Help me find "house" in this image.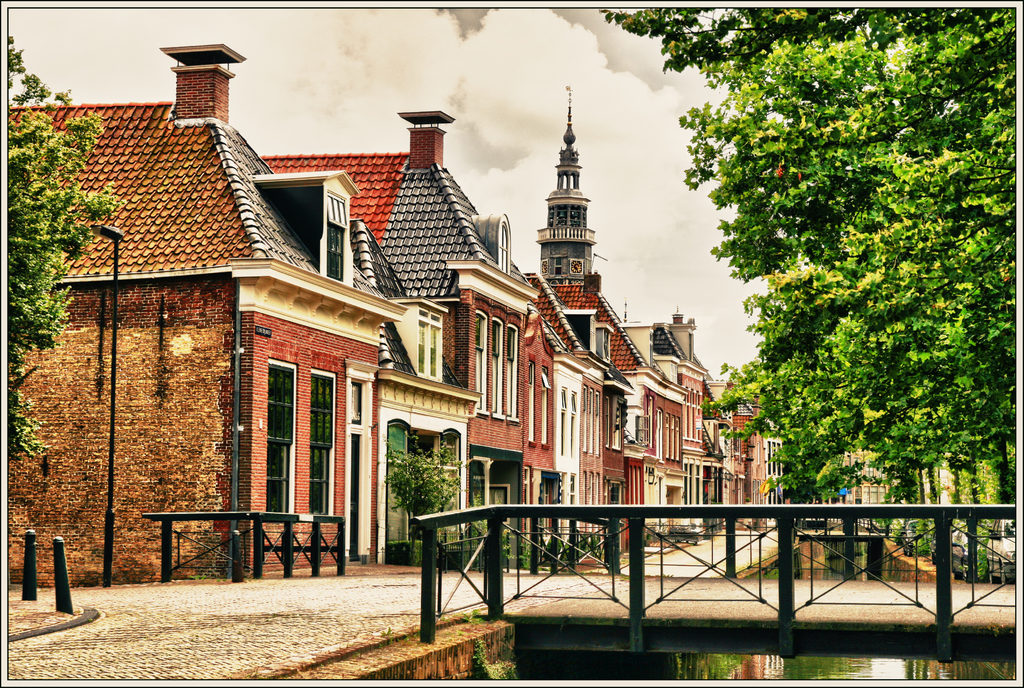
Found it: box=[714, 369, 762, 537].
